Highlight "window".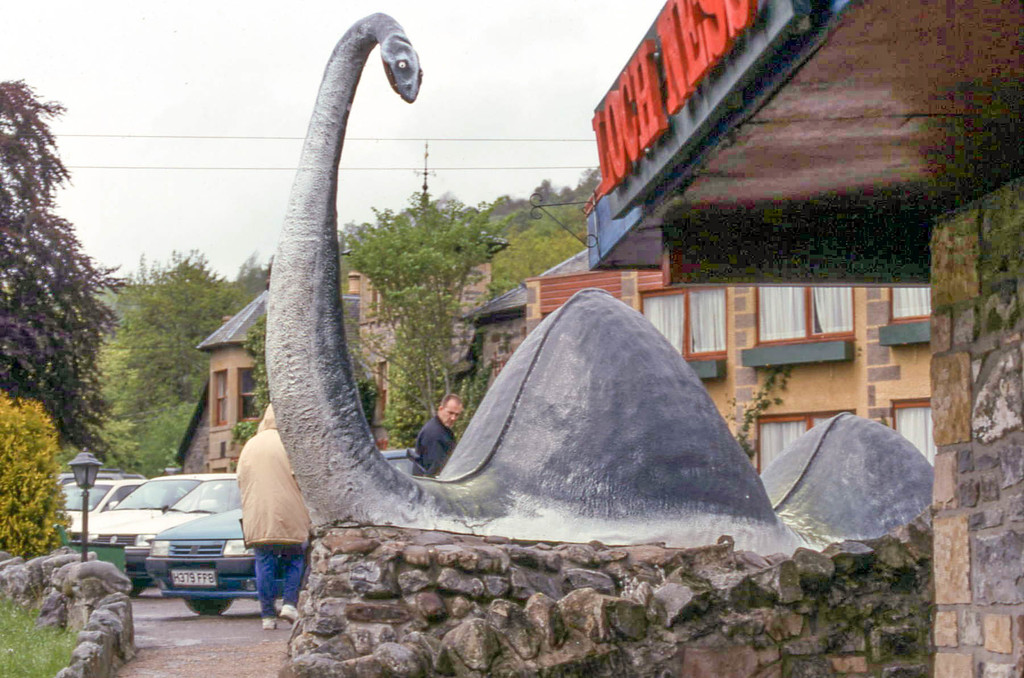
Highlighted region: {"x1": 635, "y1": 280, "x2": 726, "y2": 365}.
